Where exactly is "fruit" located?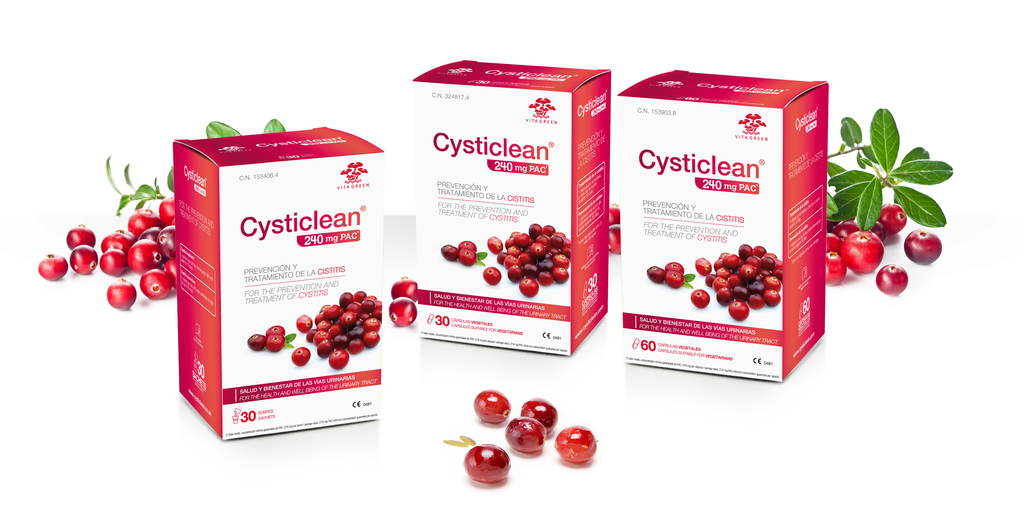
Its bounding box is select_region(505, 416, 545, 450).
